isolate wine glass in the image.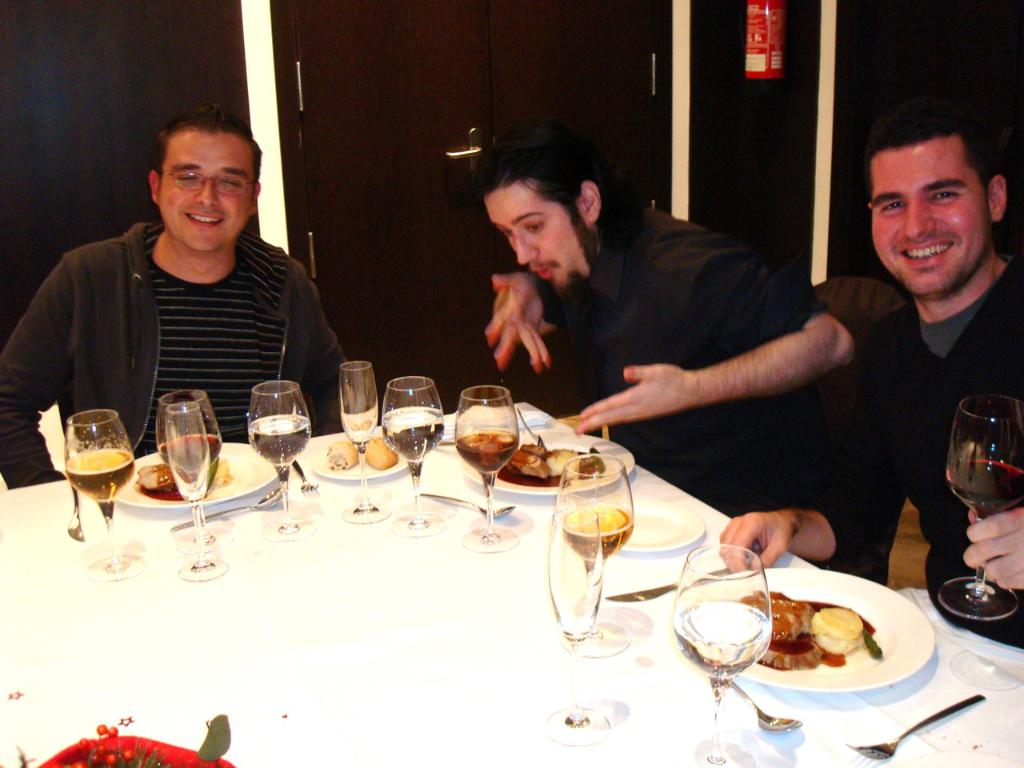
Isolated region: bbox=(253, 378, 311, 540).
